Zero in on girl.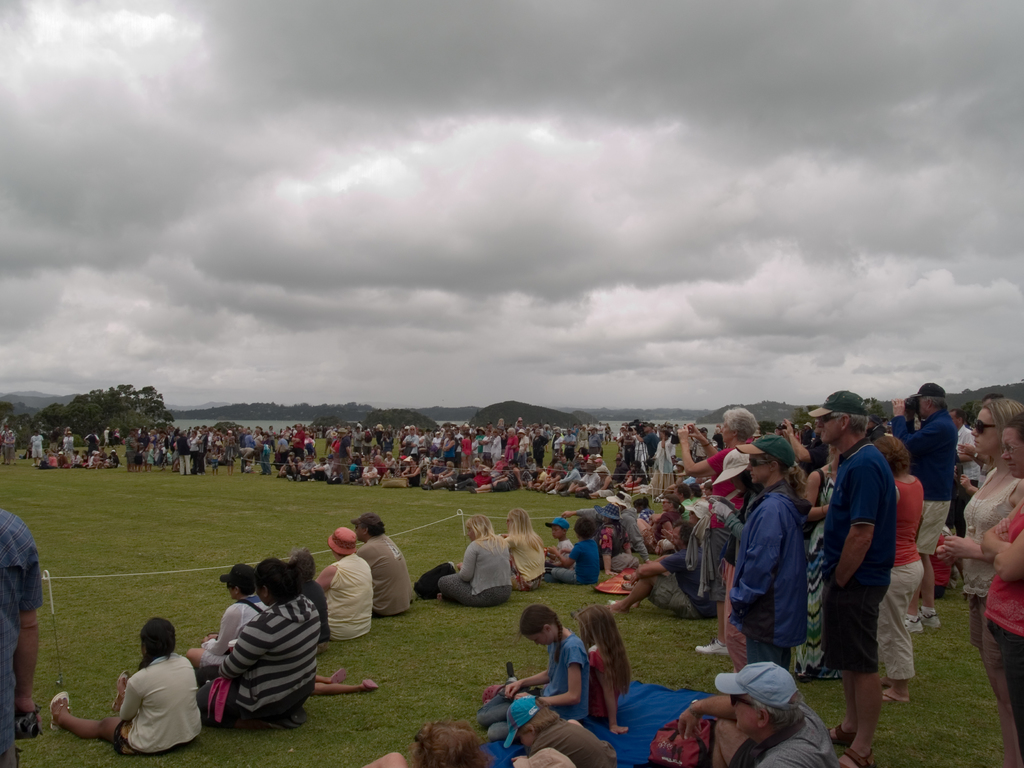
Zeroed in: x1=743, y1=438, x2=799, y2=663.
